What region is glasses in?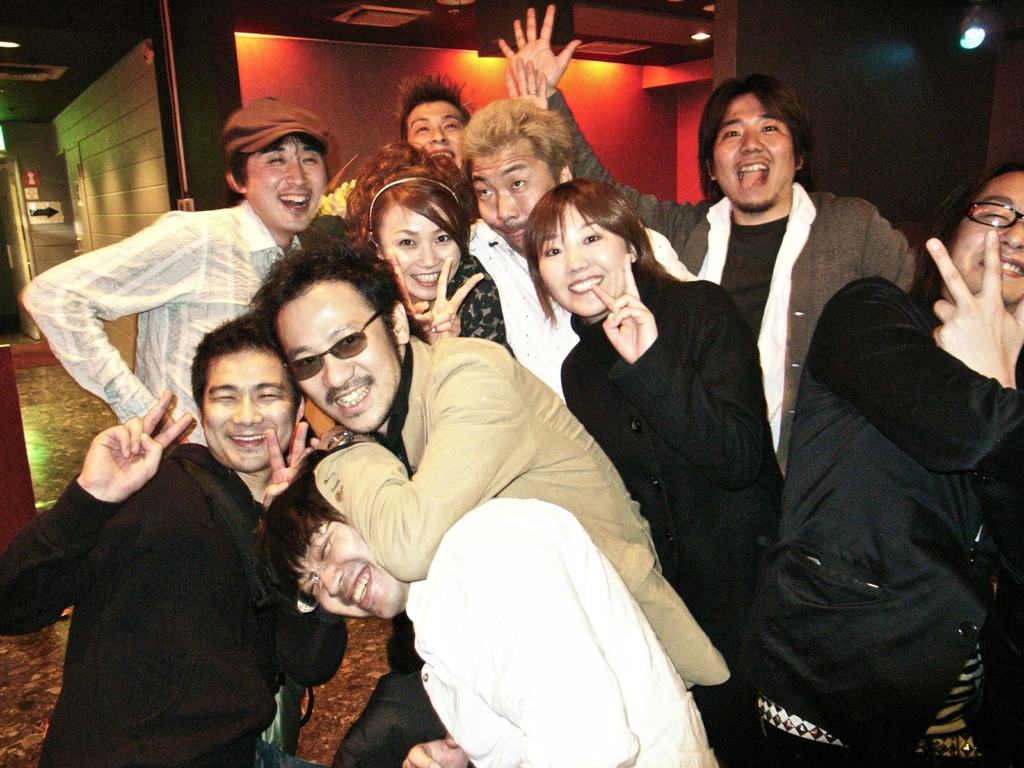
272 335 374 396.
